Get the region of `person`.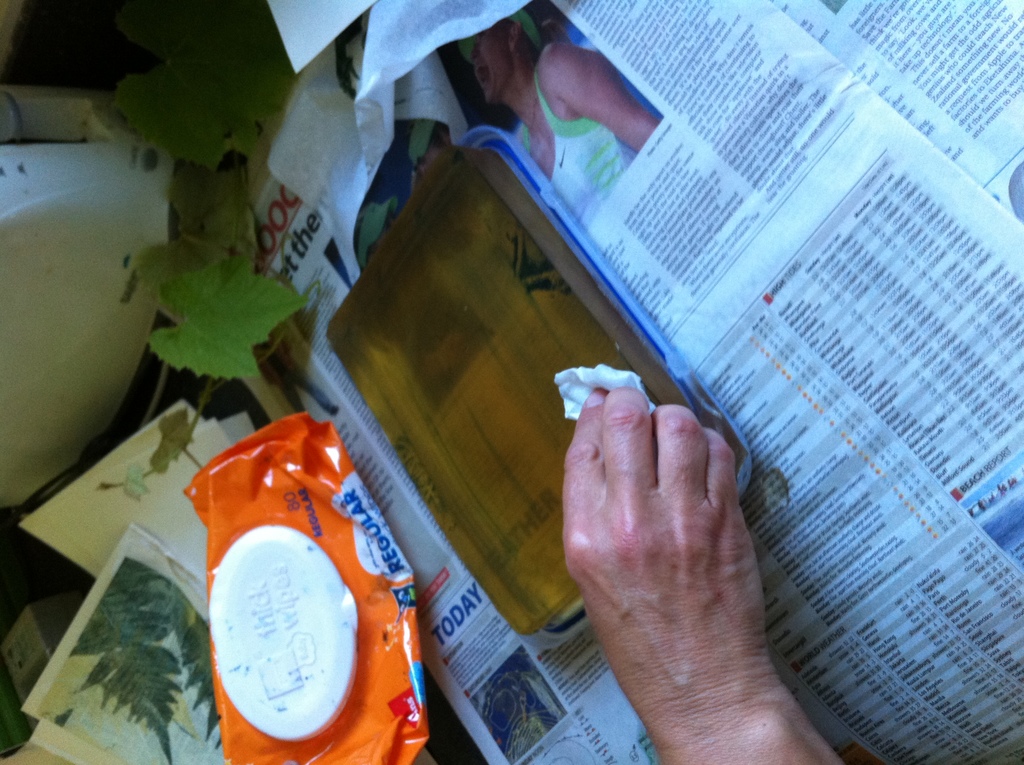
[x1=568, y1=388, x2=848, y2=764].
